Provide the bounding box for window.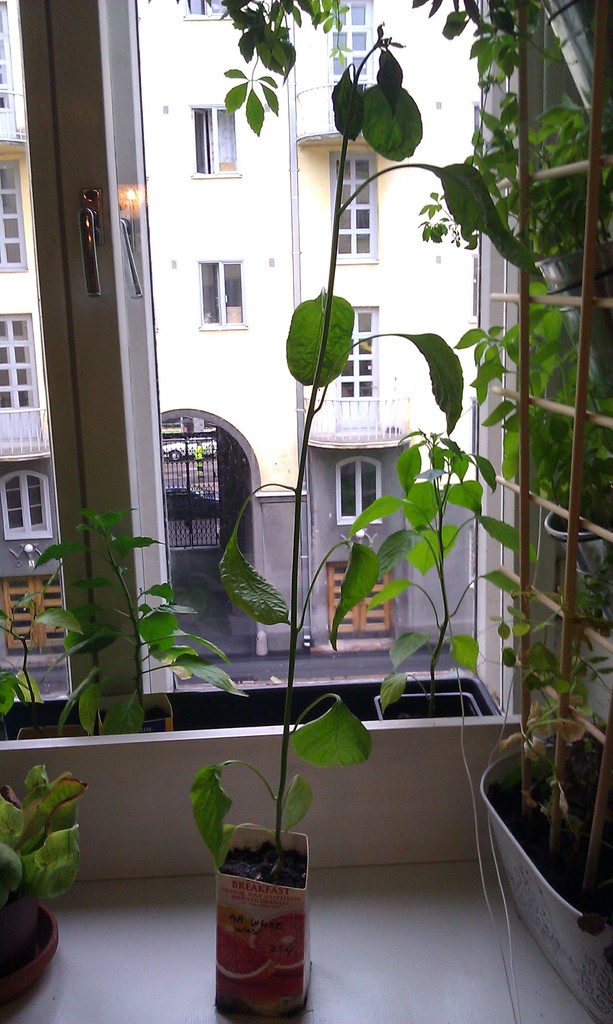
184, 89, 250, 158.
